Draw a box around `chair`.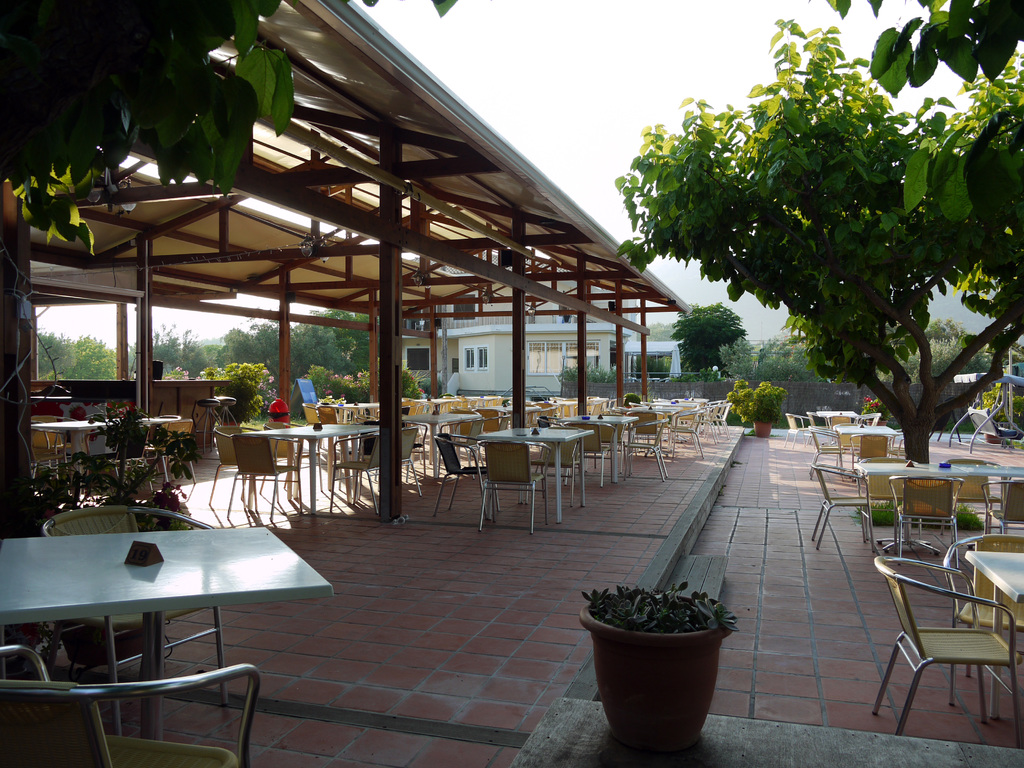
(x1=41, y1=499, x2=231, y2=705).
